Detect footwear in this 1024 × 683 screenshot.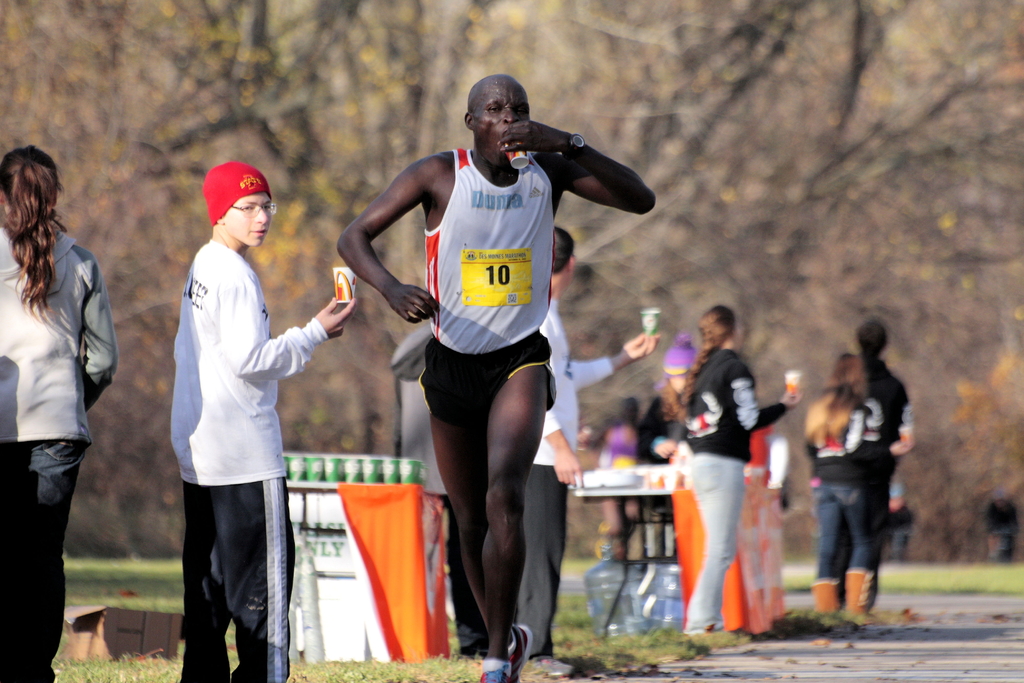
Detection: x1=537, y1=649, x2=571, y2=678.
